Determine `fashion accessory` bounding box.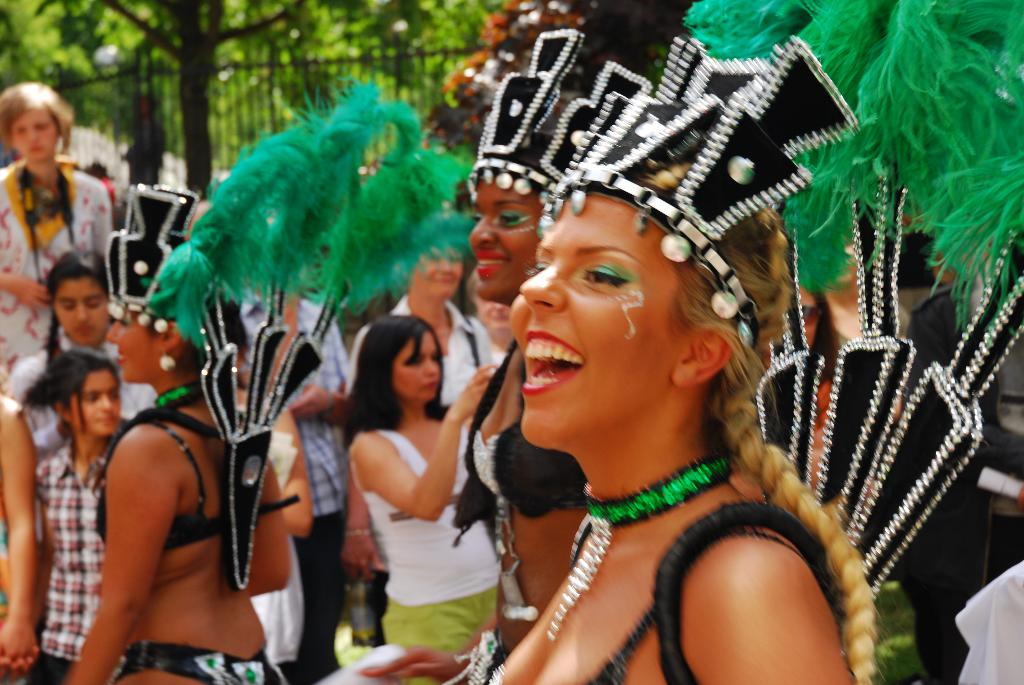
Determined: bbox=[465, 31, 584, 196].
